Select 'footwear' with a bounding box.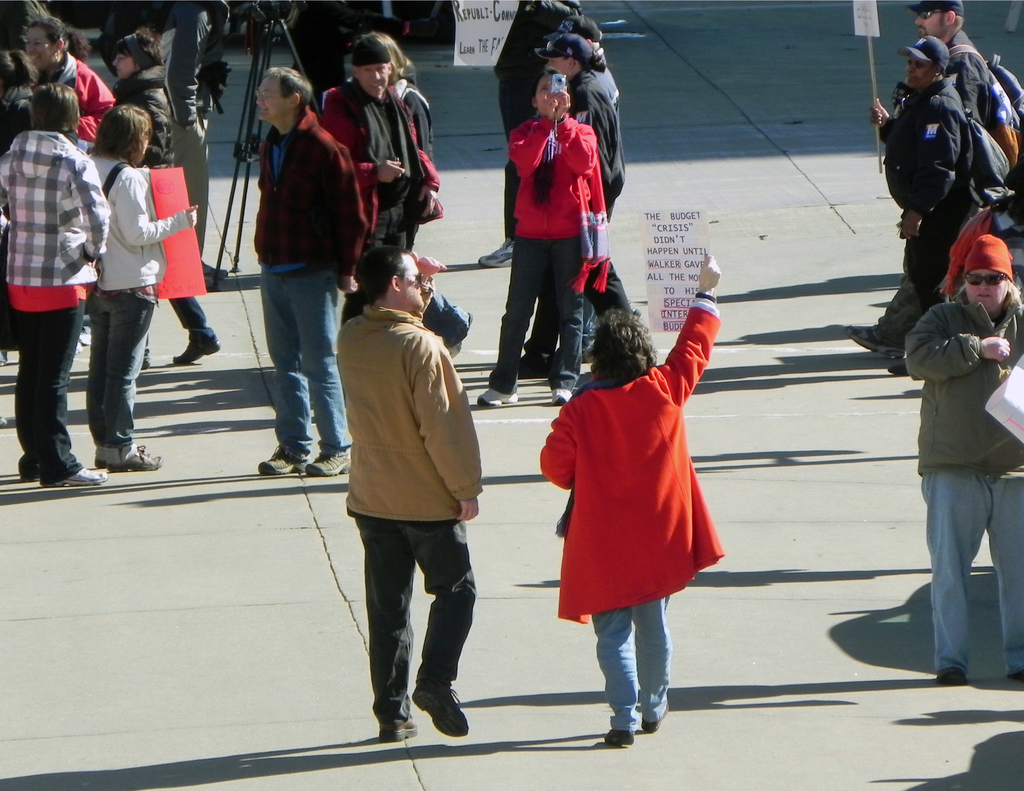
region(204, 276, 220, 290).
